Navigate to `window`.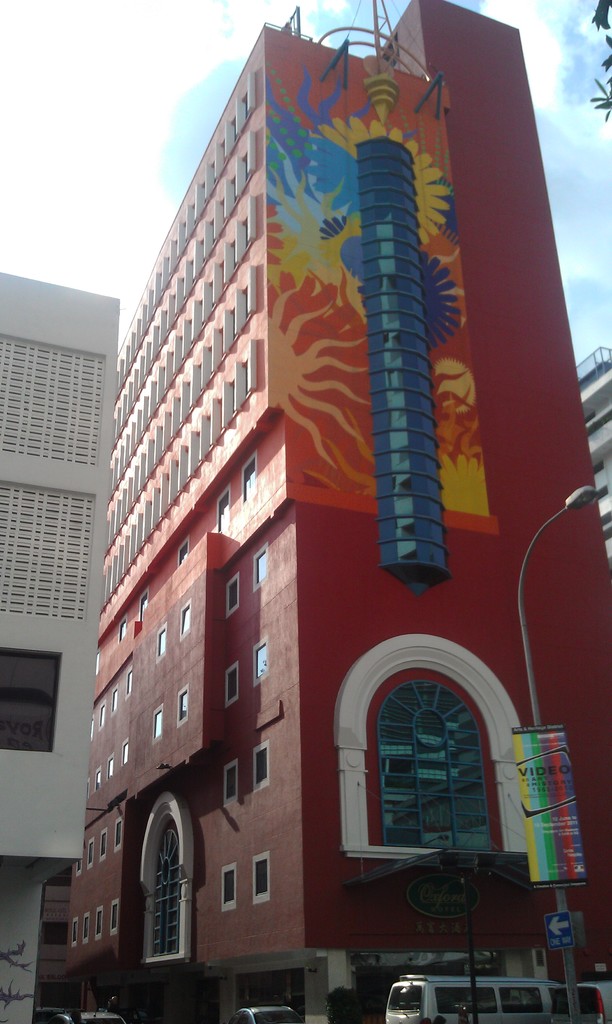
Navigation target: [220,860,236,913].
